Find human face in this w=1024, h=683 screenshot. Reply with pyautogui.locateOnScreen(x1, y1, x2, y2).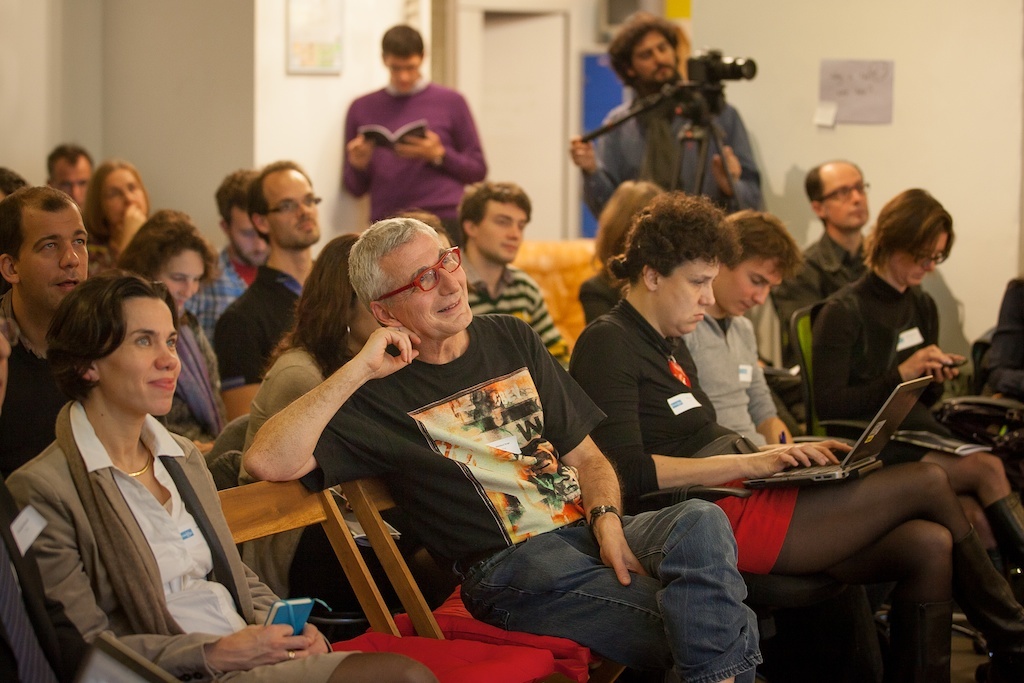
pyautogui.locateOnScreen(891, 224, 950, 282).
